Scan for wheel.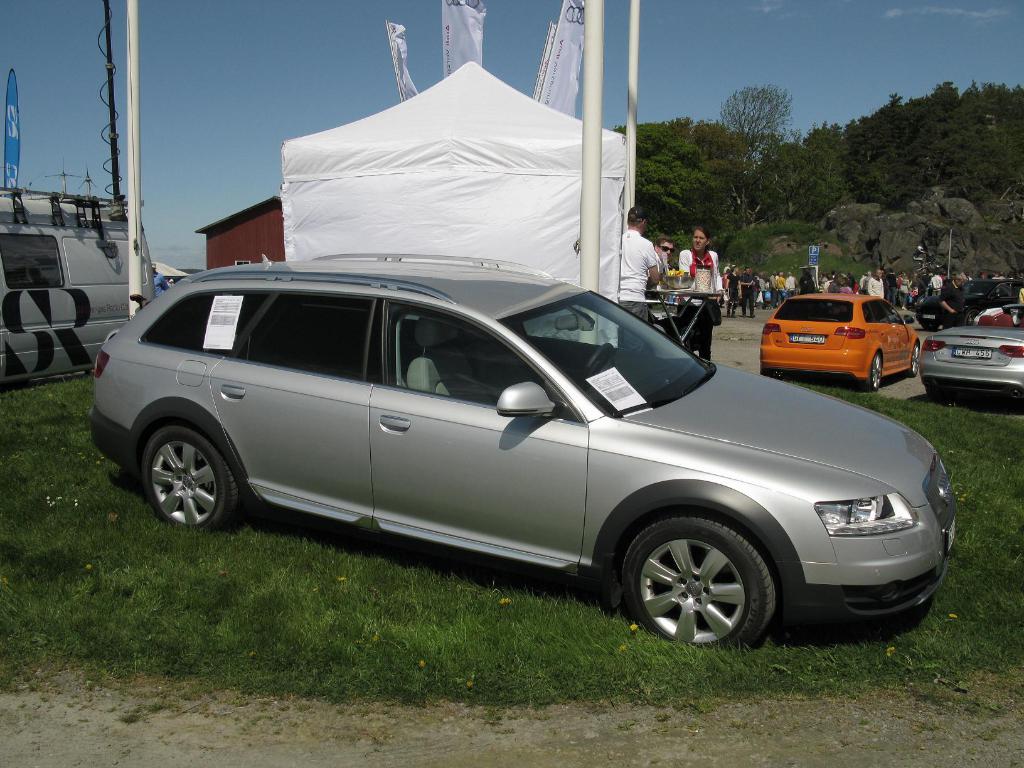
Scan result: <region>906, 342, 922, 378</region>.
